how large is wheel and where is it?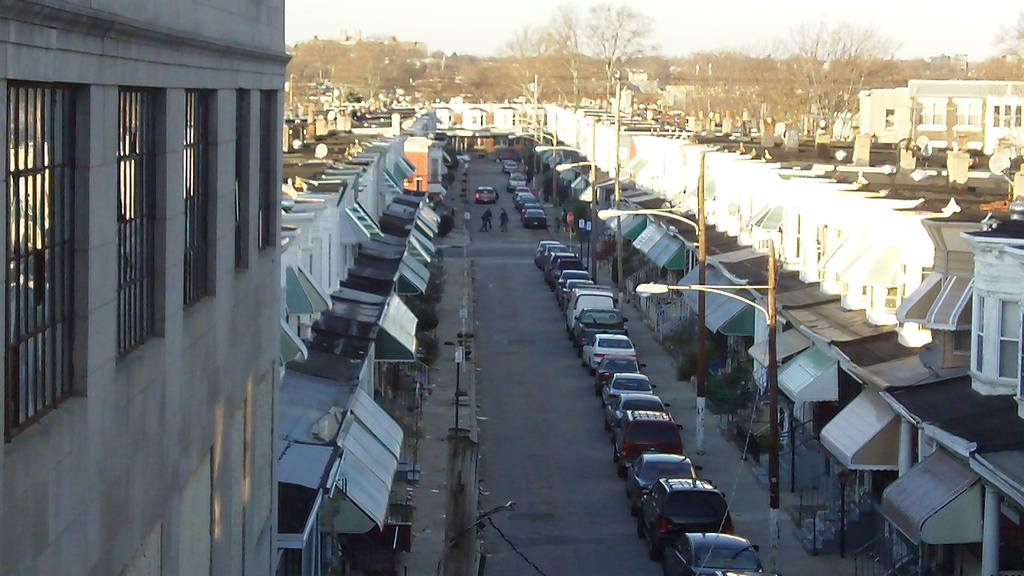
Bounding box: [569, 332, 575, 339].
